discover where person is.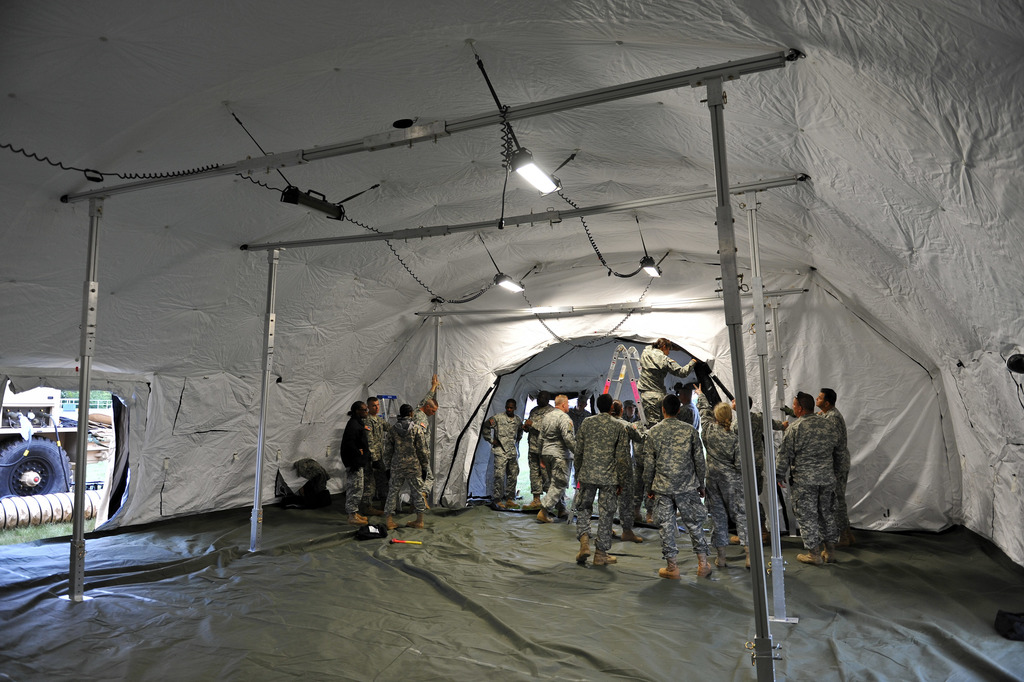
Discovered at pyautogui.locateOnScreen(481, 398, 524, 510).
